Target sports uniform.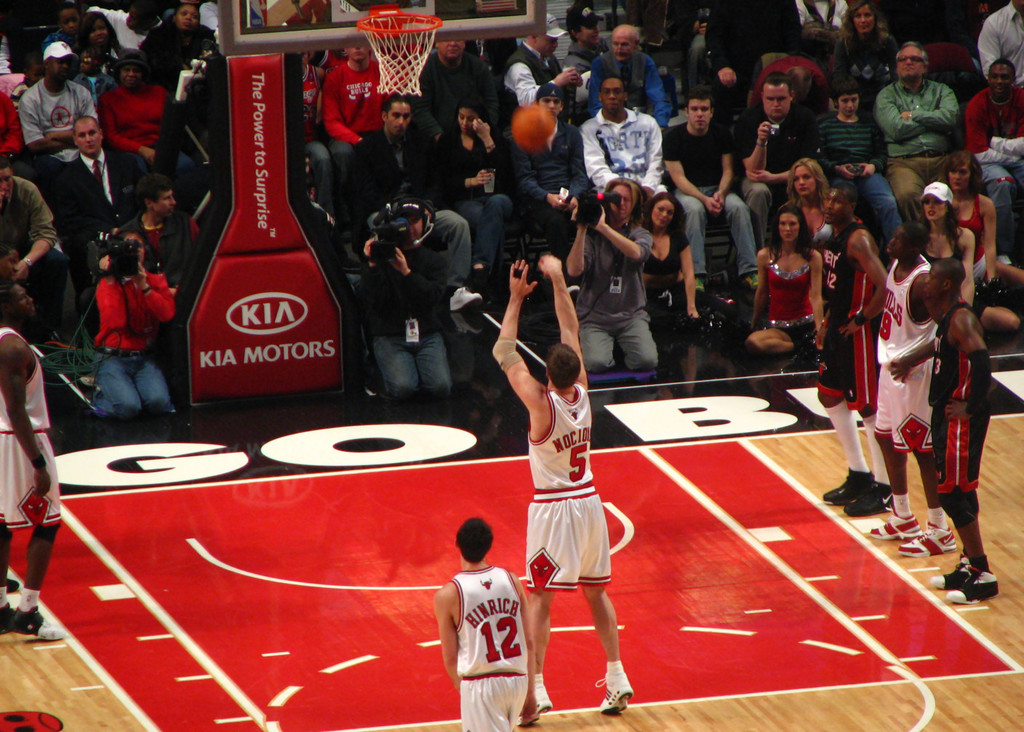
Target region: BBox(0, 324, 67, 536).
